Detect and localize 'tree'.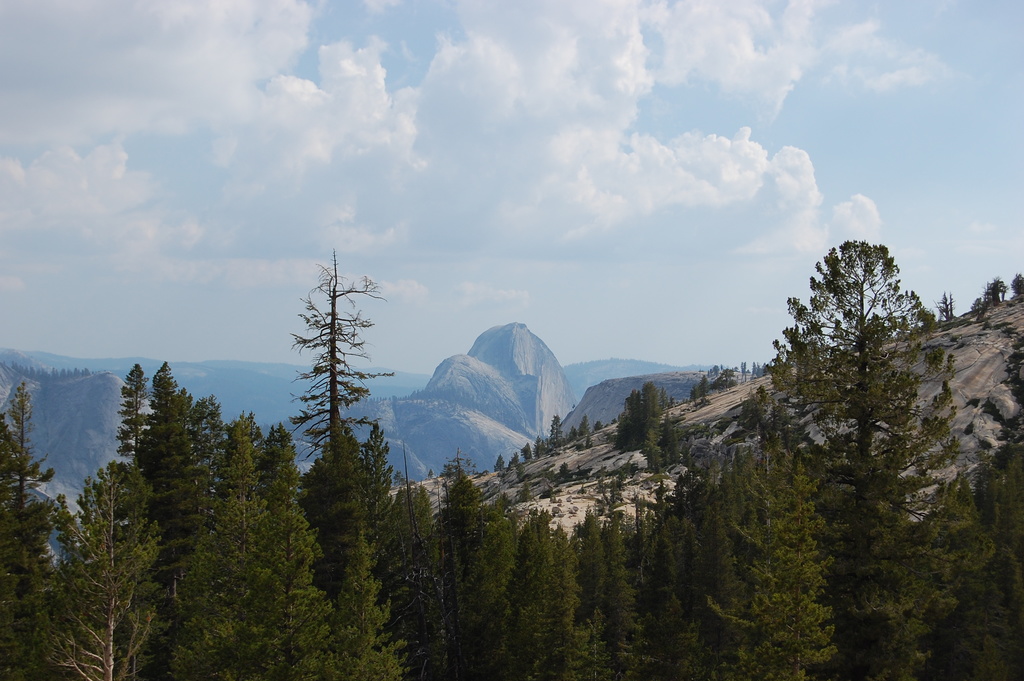
Localized at x1=117, y1=366, x2=164, y2=460.
